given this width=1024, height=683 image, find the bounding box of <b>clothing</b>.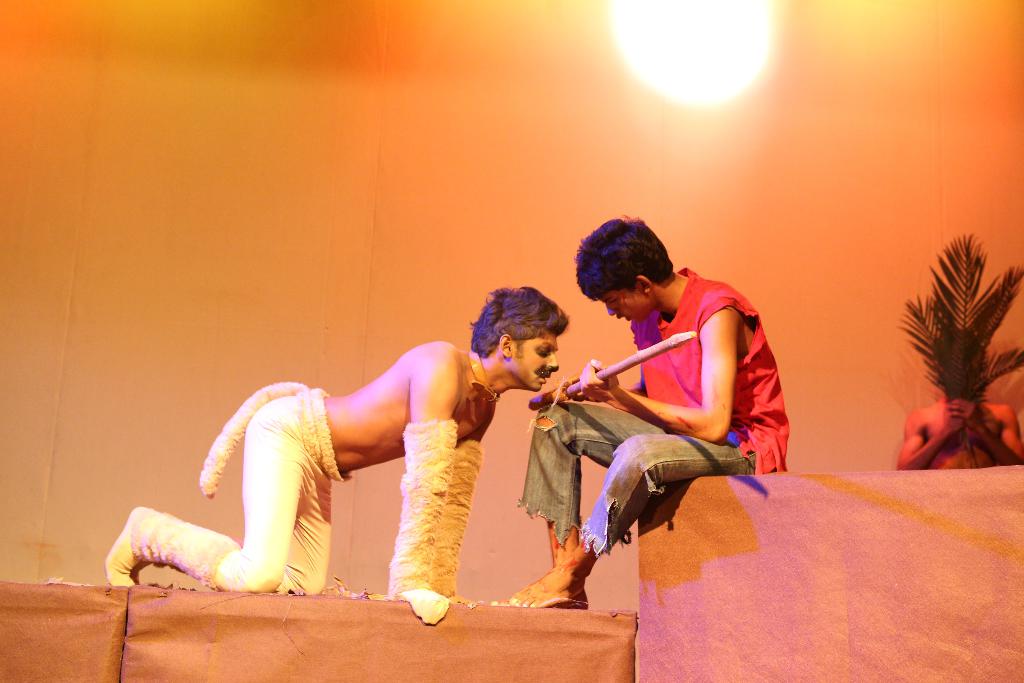
[574,274,774,534].
